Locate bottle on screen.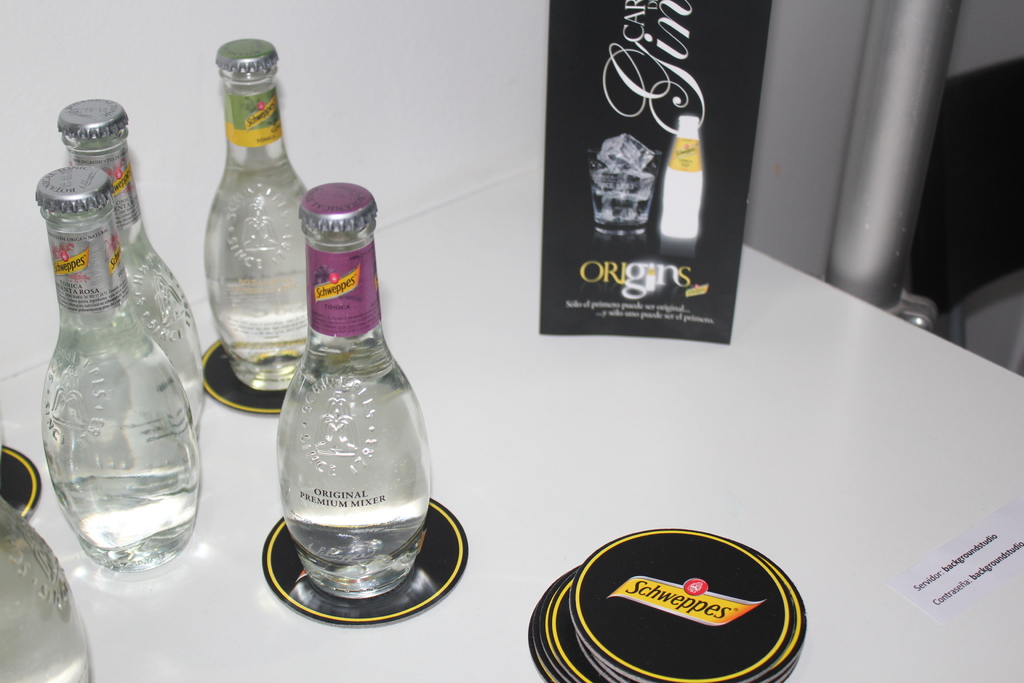
On screen at [254,197,426,626].
